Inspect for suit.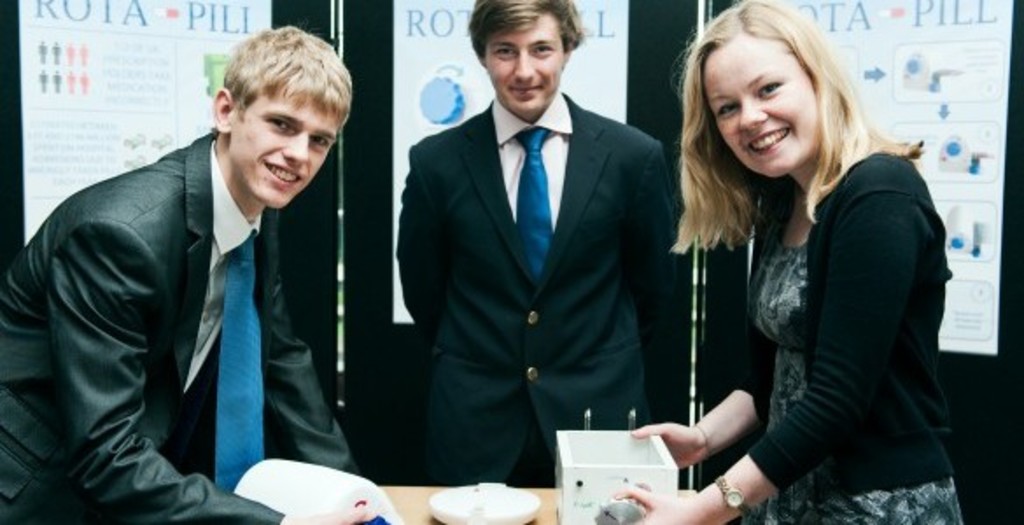
Inspection: detection(354, 100, 700, 483).
